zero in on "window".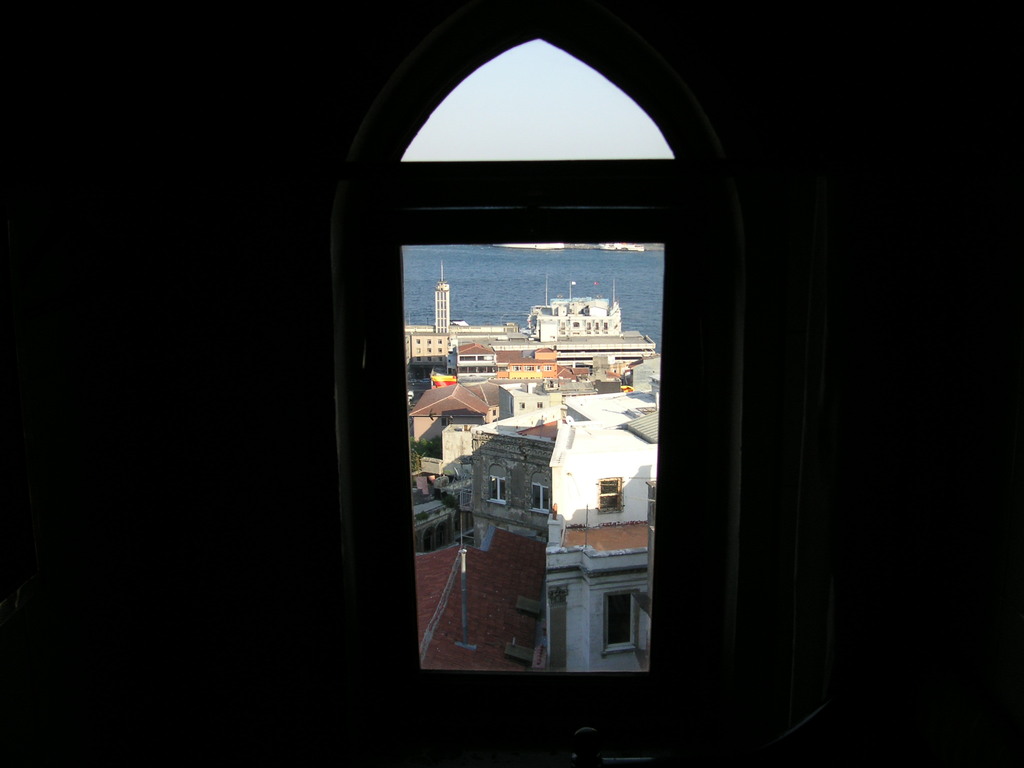
Zeroed in: [575,321,579,330].
